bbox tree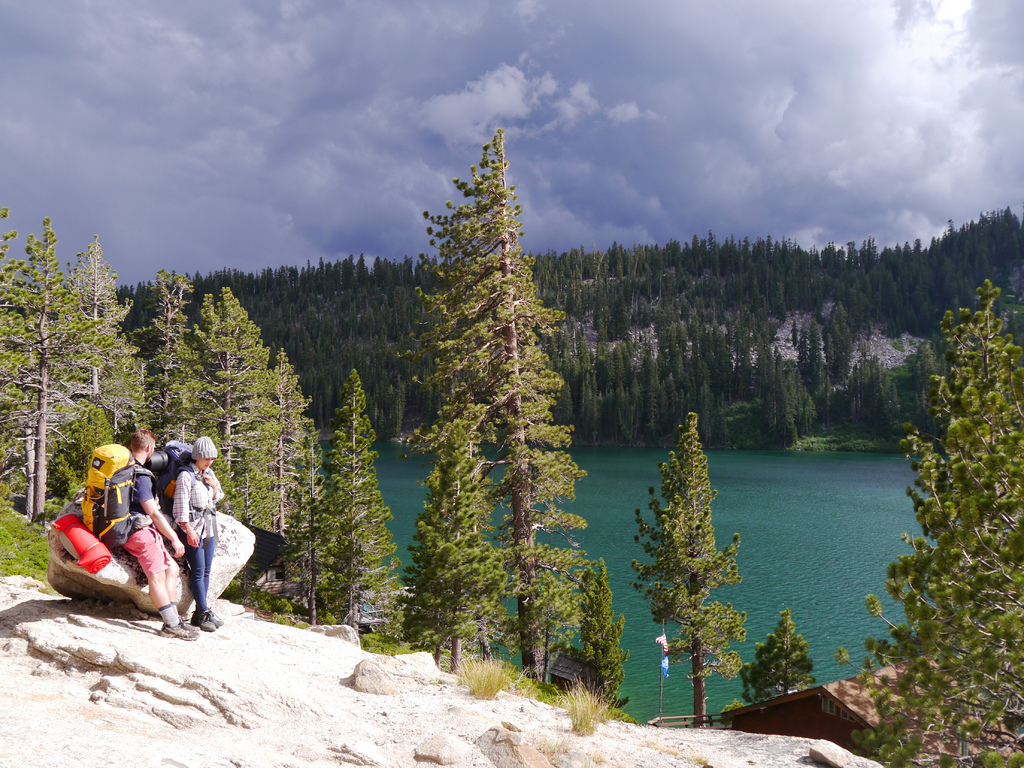
locate(740, 604, 833, 701)
